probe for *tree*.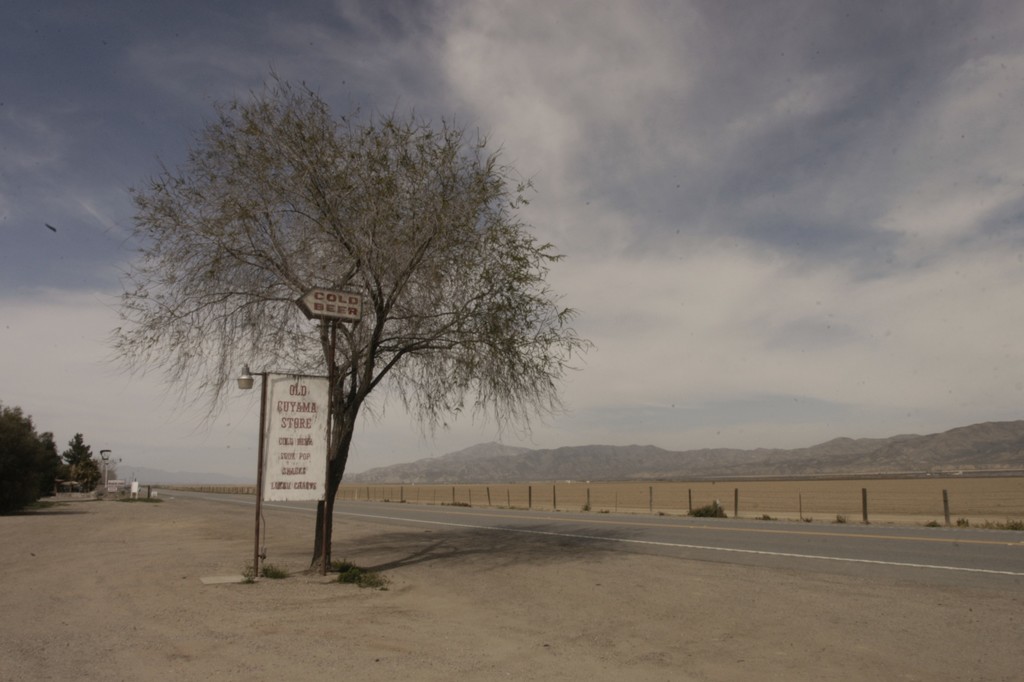
Probe result: x1=33 y1=430 x2=61 y2=499.
